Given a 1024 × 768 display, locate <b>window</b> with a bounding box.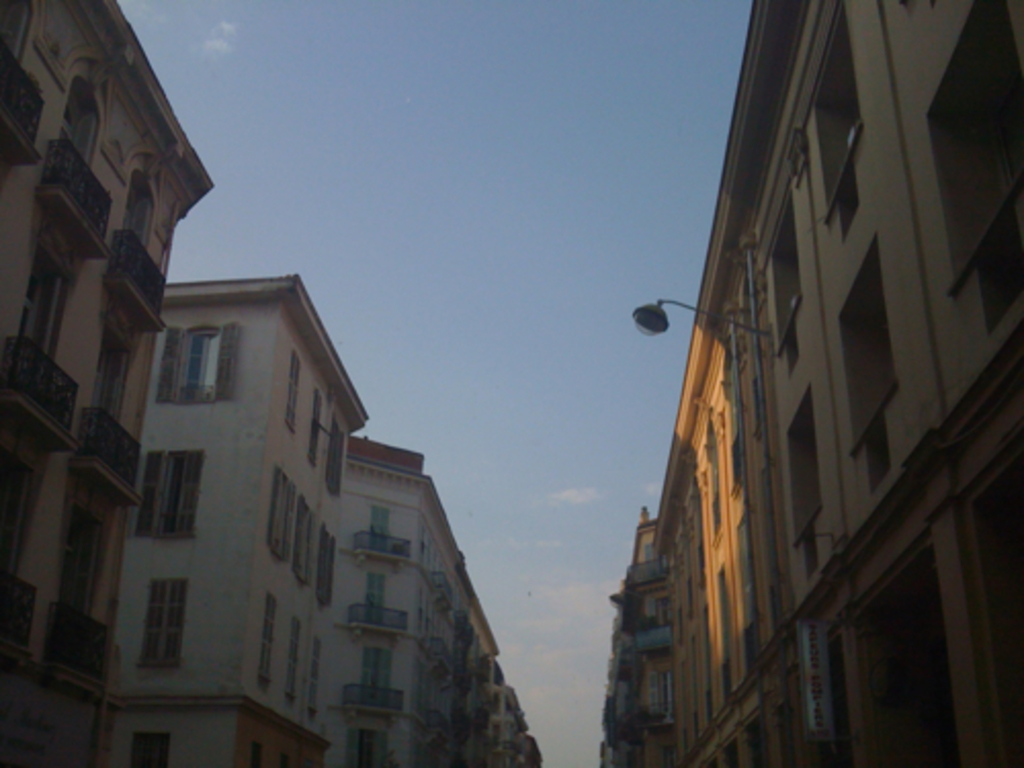
Located: bbox(293, 508, 317, 590).
